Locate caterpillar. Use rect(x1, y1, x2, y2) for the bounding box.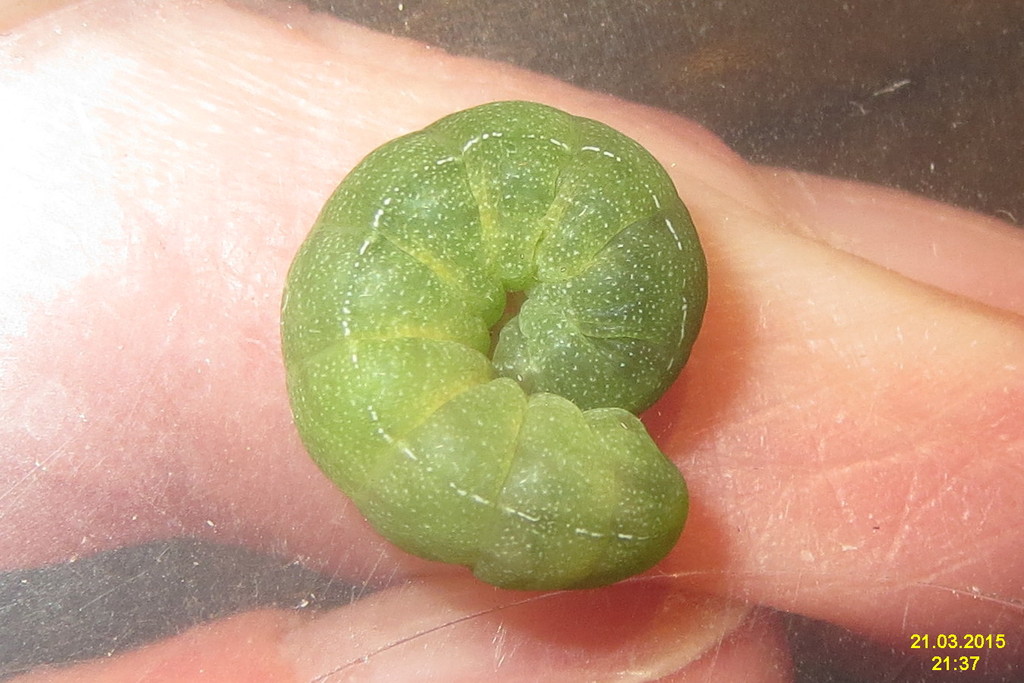
rect(281, 95, 710, 592).
